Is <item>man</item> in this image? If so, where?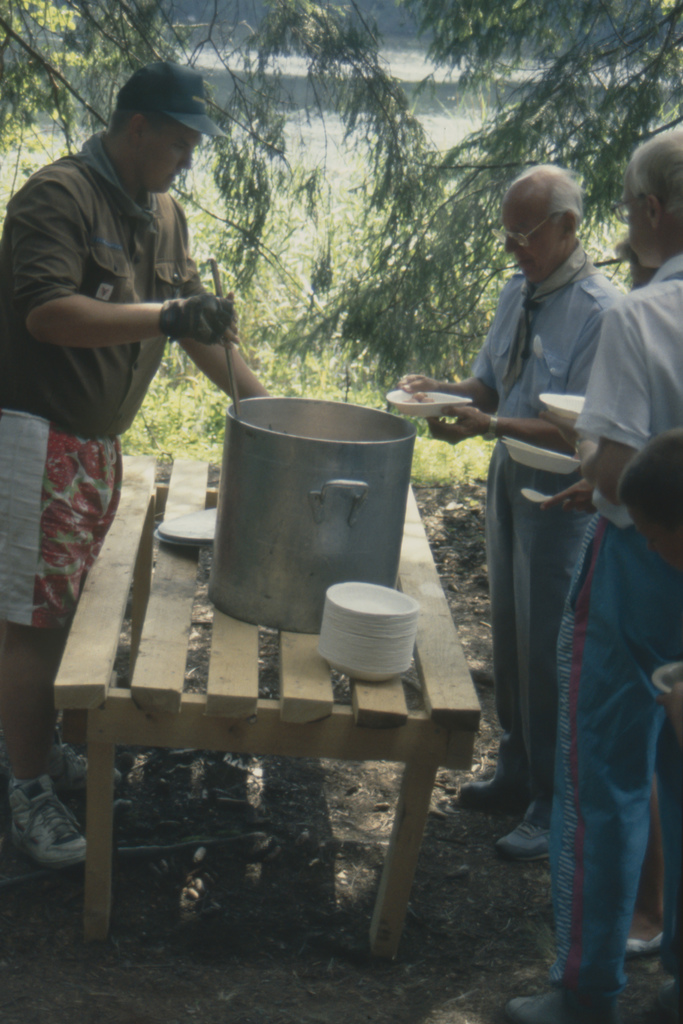
Yes, at left=0, top=63, right=268, bottom=874.
